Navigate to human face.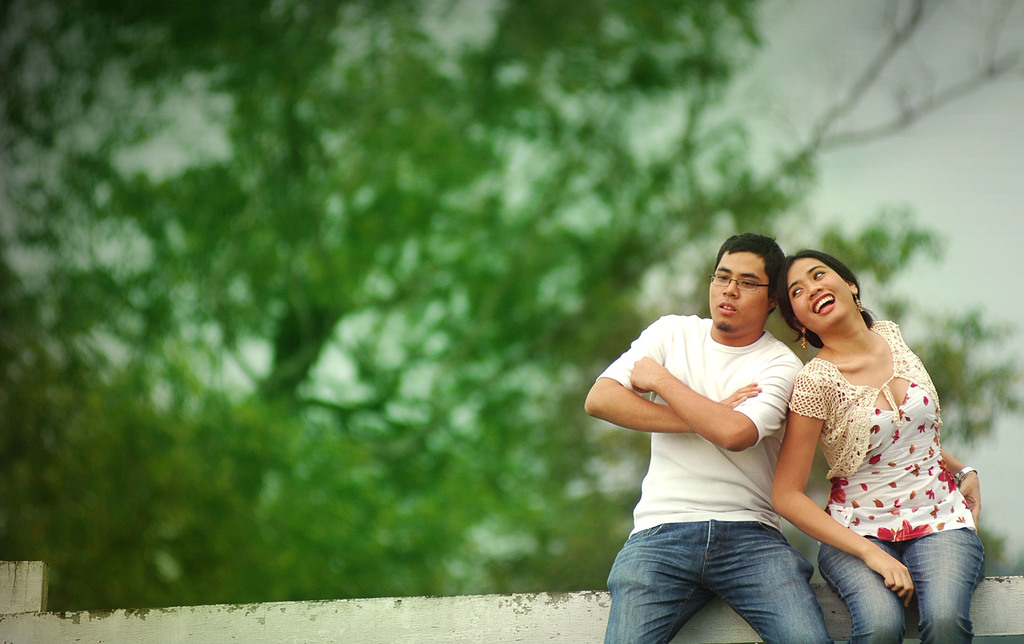
Navigation target: region(790, 259, 853, 327).
